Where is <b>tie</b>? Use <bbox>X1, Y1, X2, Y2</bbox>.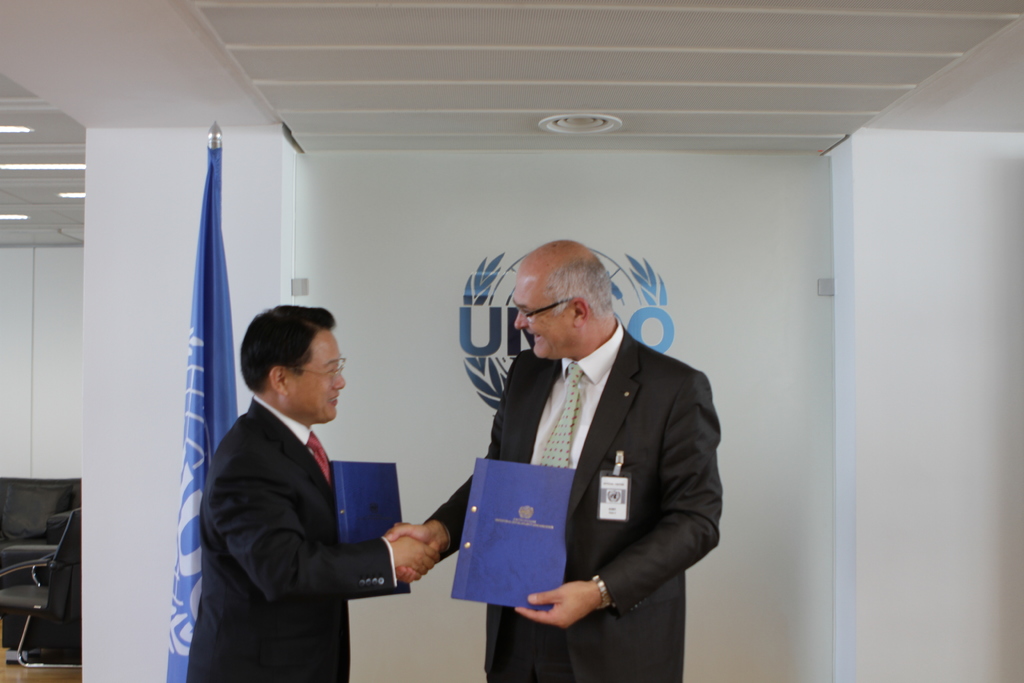
<bbox>537, 360, 586, 467</bbox>.
